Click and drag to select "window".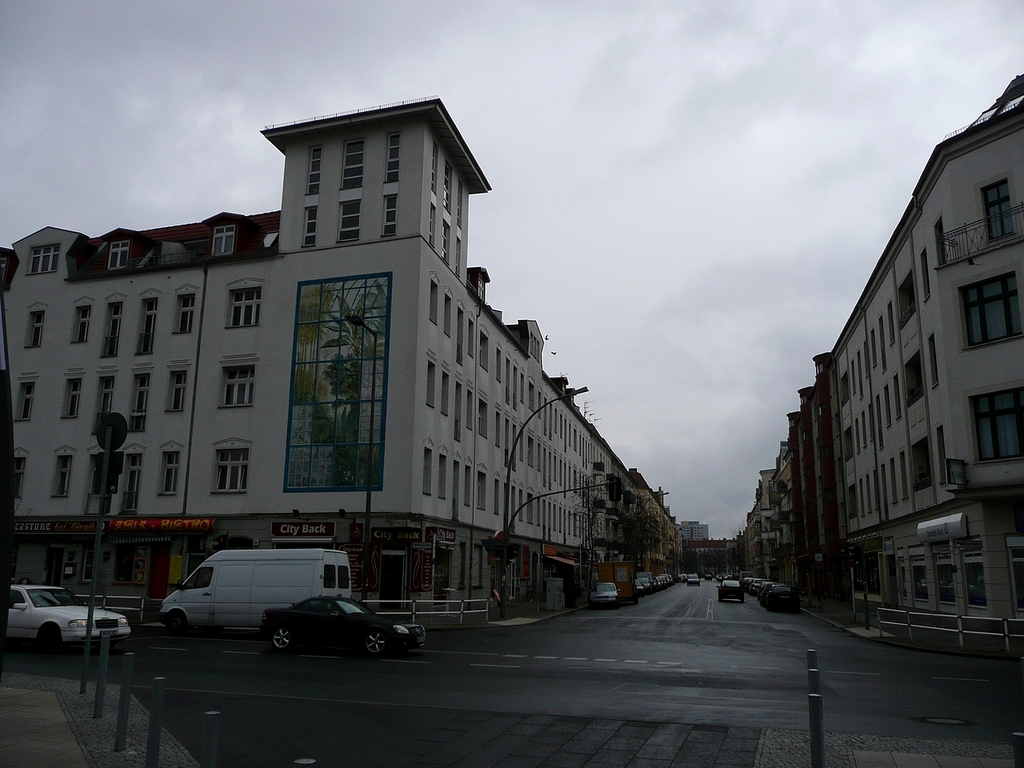
Selection: [161,454,183,496].
